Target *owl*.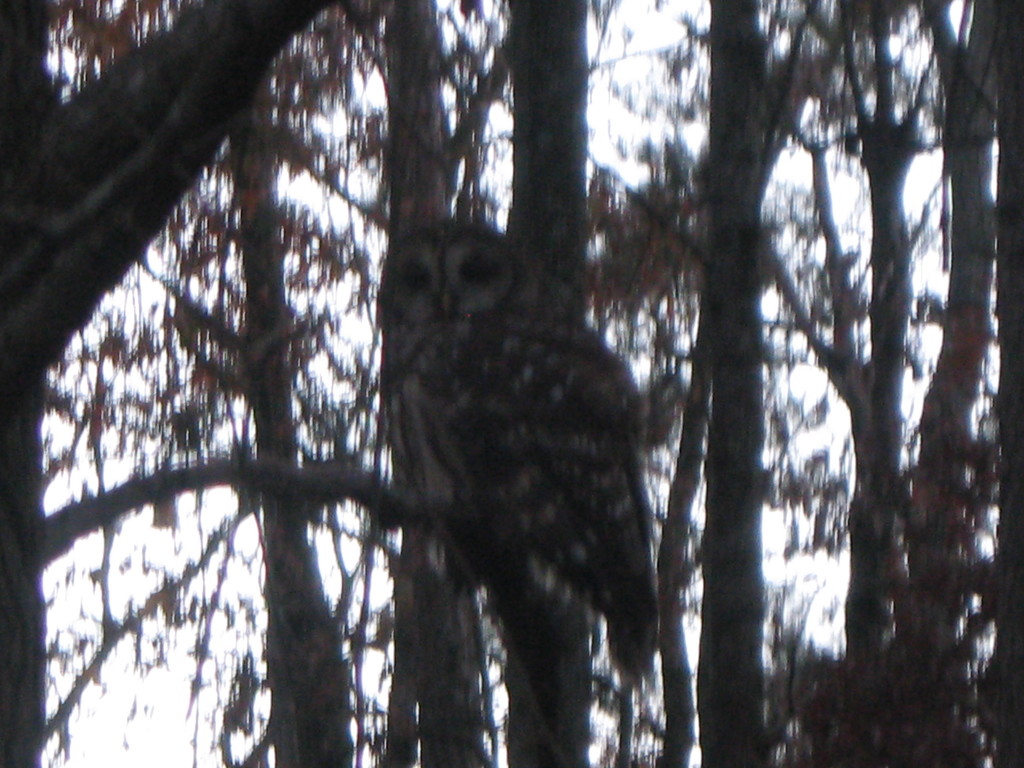
Target region: box=[373, 213, 656, 692].
